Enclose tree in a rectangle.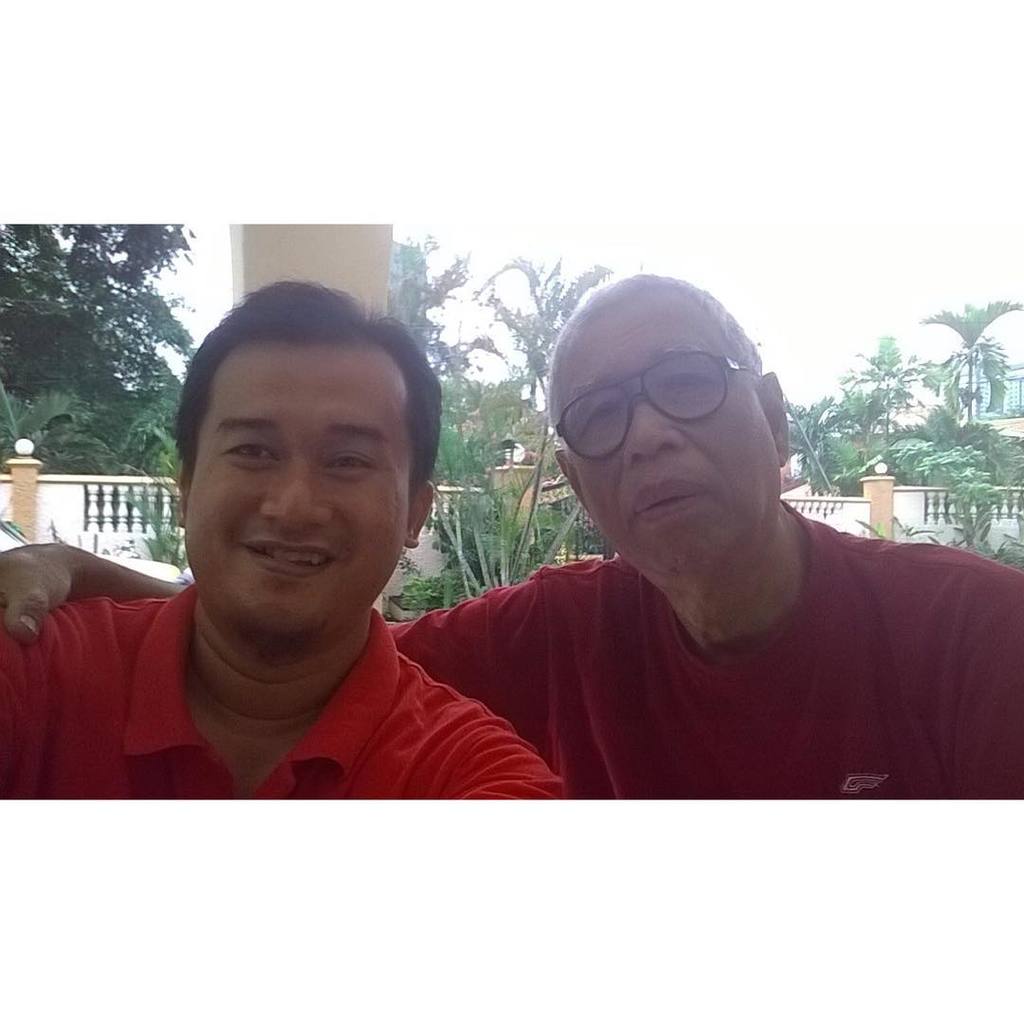
rect(16, 200, 200, 453).
